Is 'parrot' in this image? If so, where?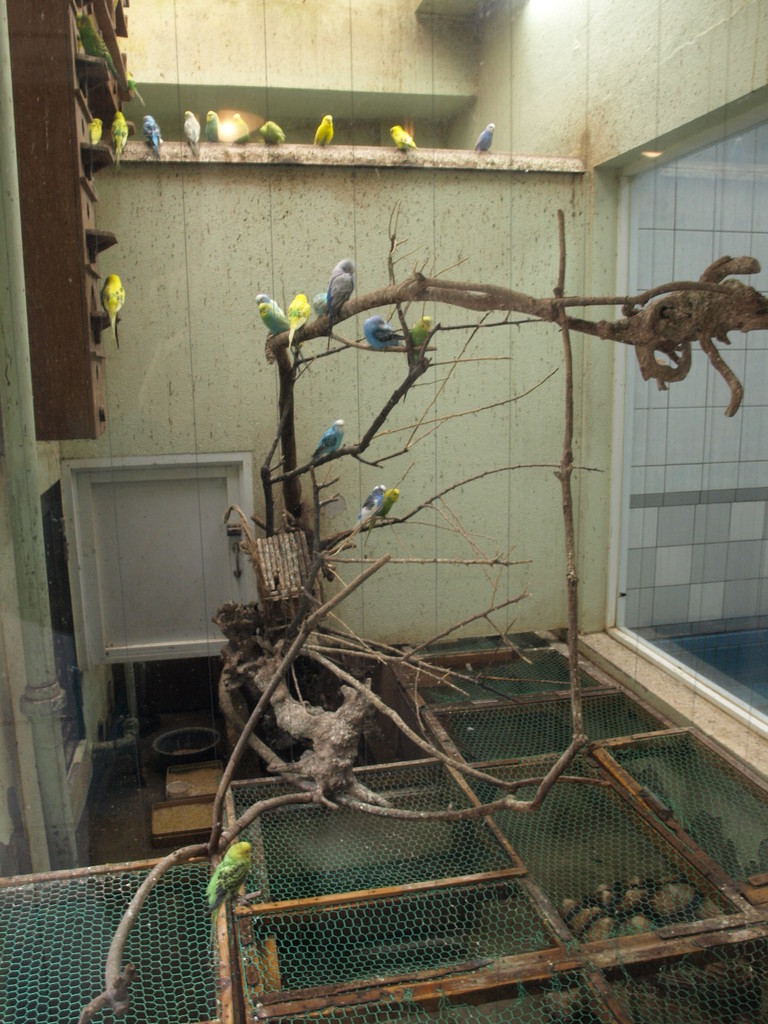
Yes, at l=256, t=292, r=280, b=310.
